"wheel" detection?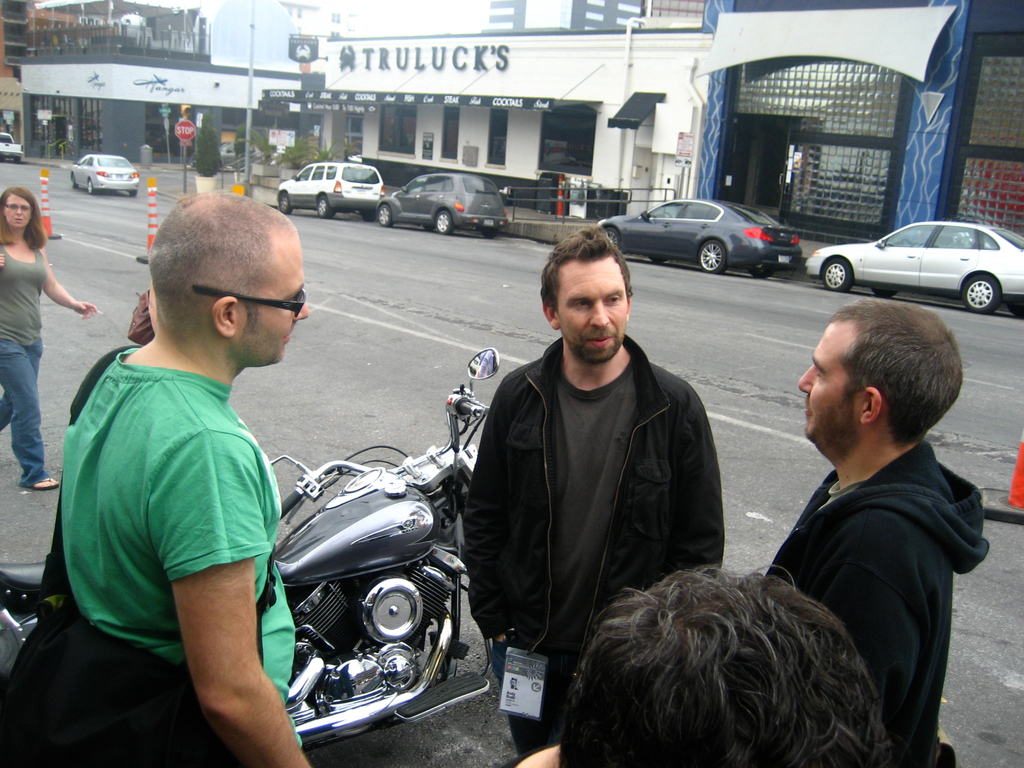
Rect(373, 205, 393, 227)
